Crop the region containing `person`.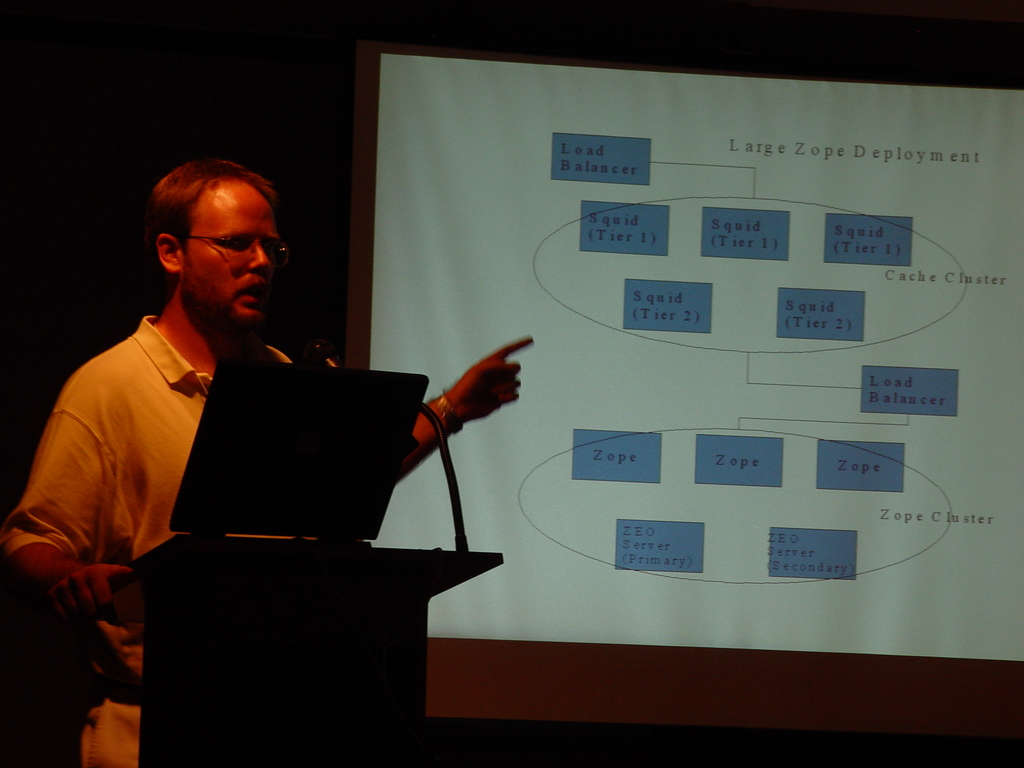
Crop region: bbox=[0, 157, 536, 767].
